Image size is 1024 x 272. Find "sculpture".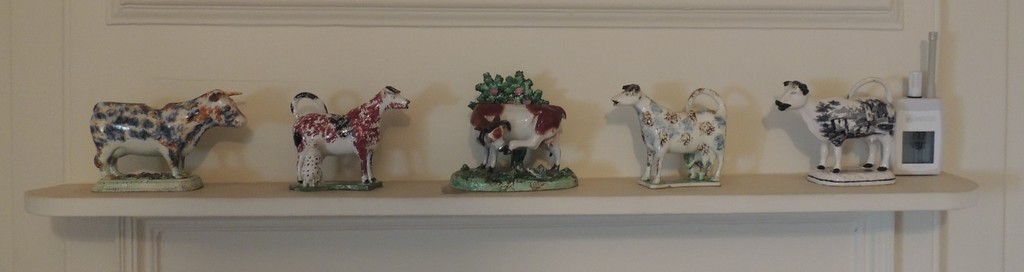
{"x1": 293, "y1": 82, "x2": 412, "y2": 186}.
